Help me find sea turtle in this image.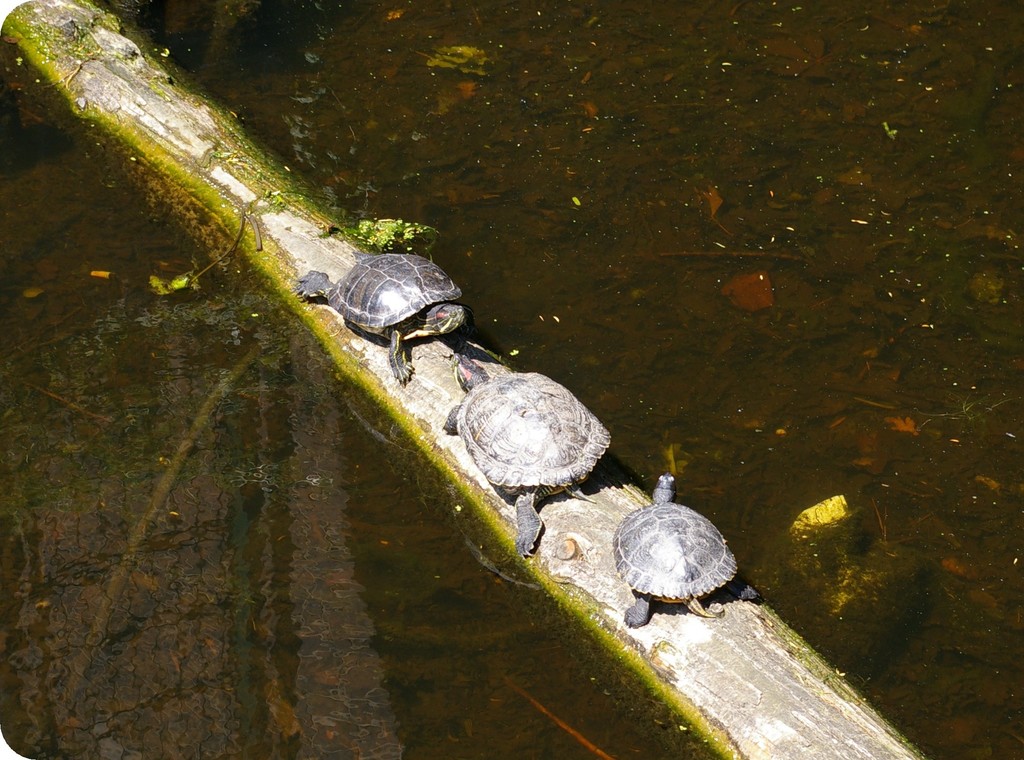
Found it: 290 247 483 385.
